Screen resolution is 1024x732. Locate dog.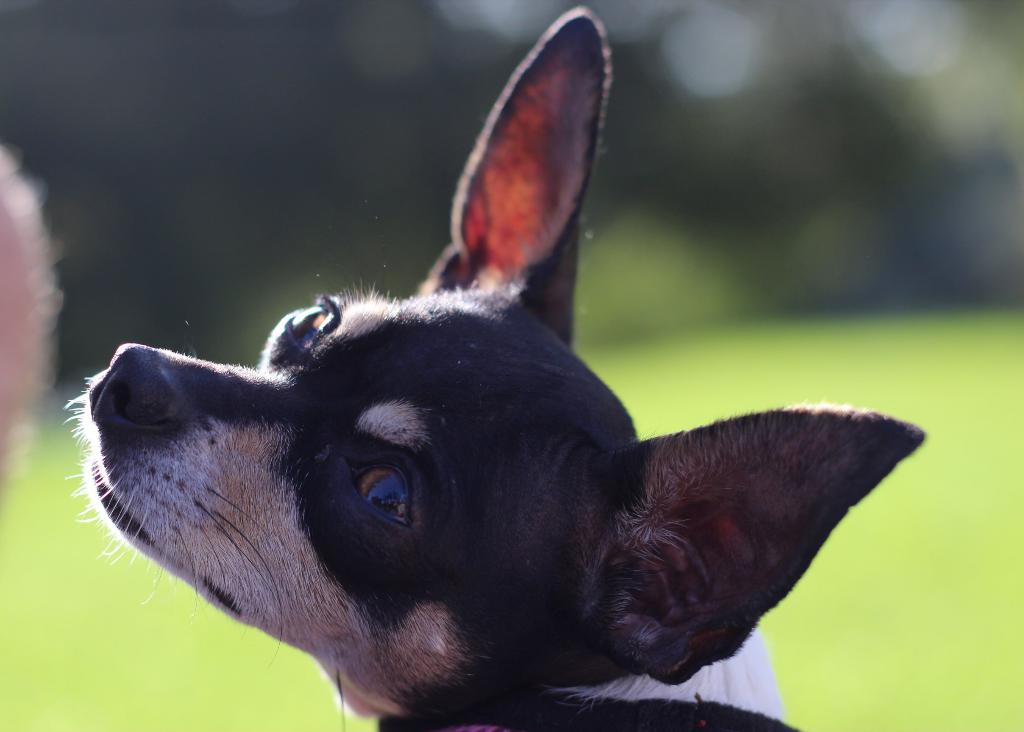
bbox(61, 12, 929, 731).
